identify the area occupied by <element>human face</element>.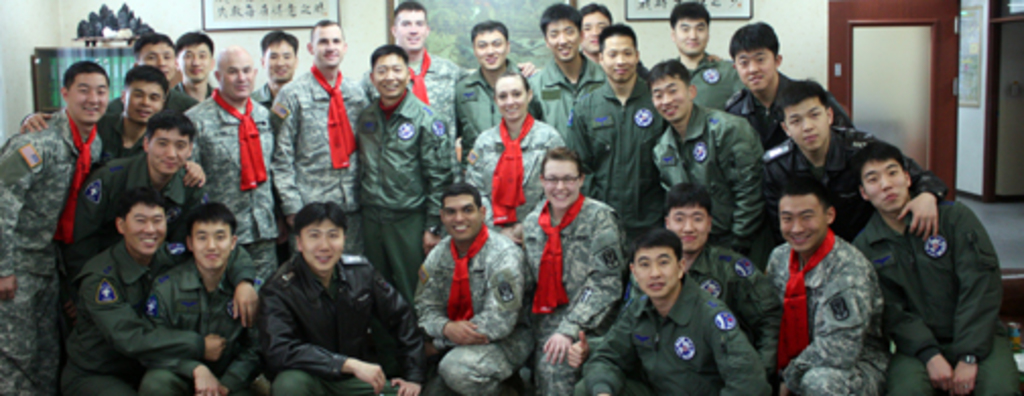
Area: <region>370, 49, 404, 104</region>.
